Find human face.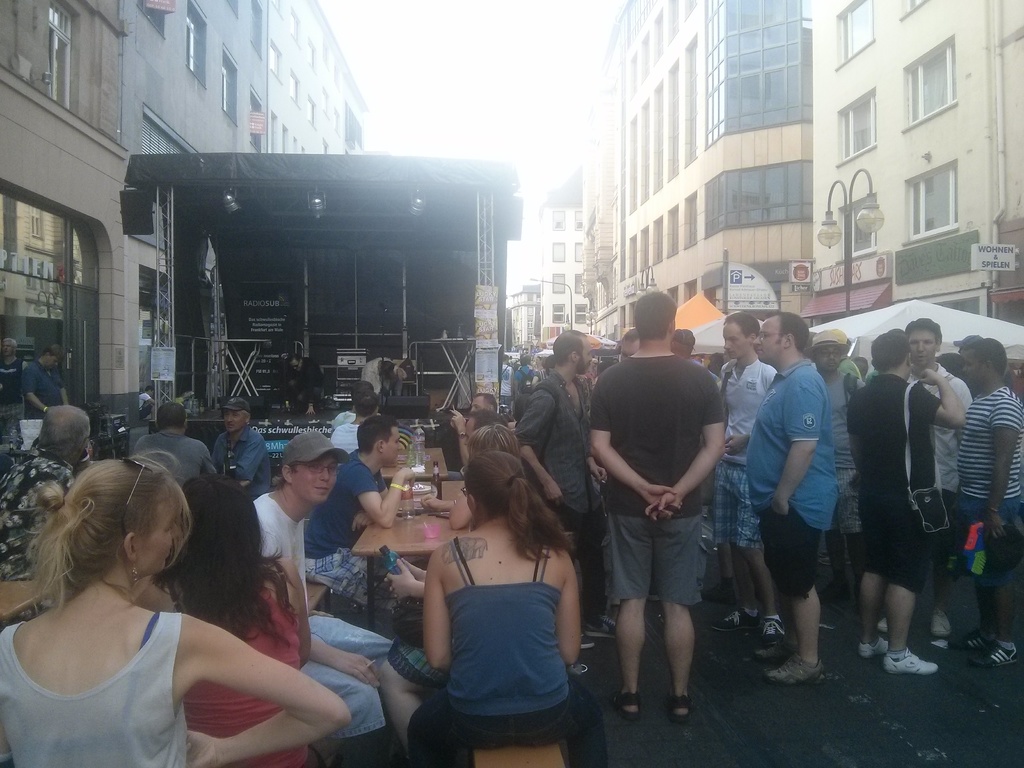
(left=385, top=430, right=402, bottom=467).
